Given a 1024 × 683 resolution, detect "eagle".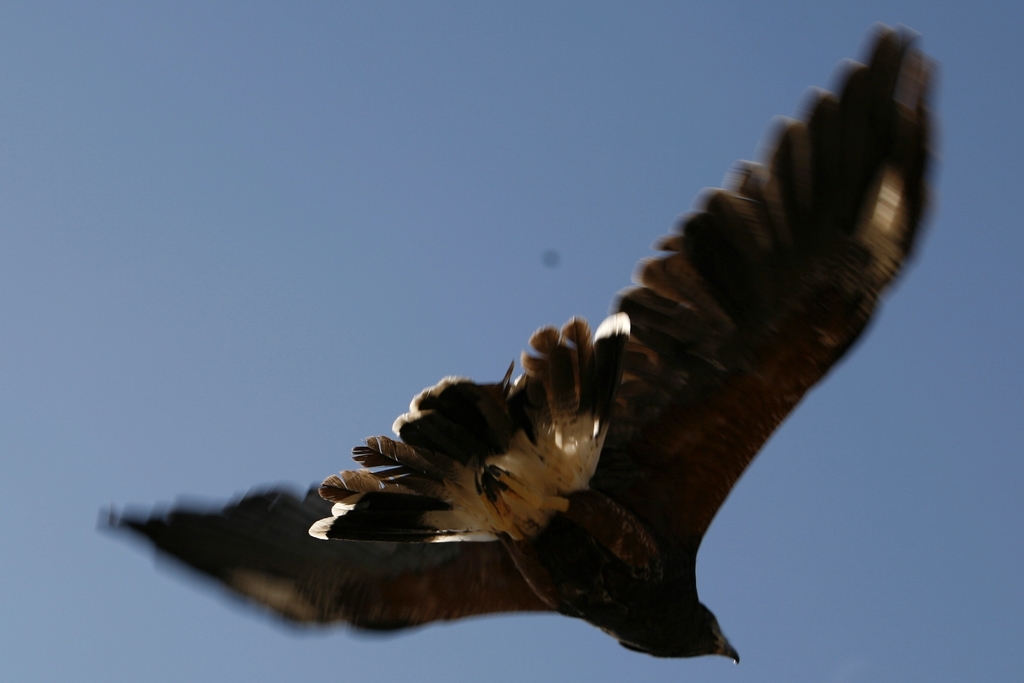
l=95, t=24, r=947, b=667.
